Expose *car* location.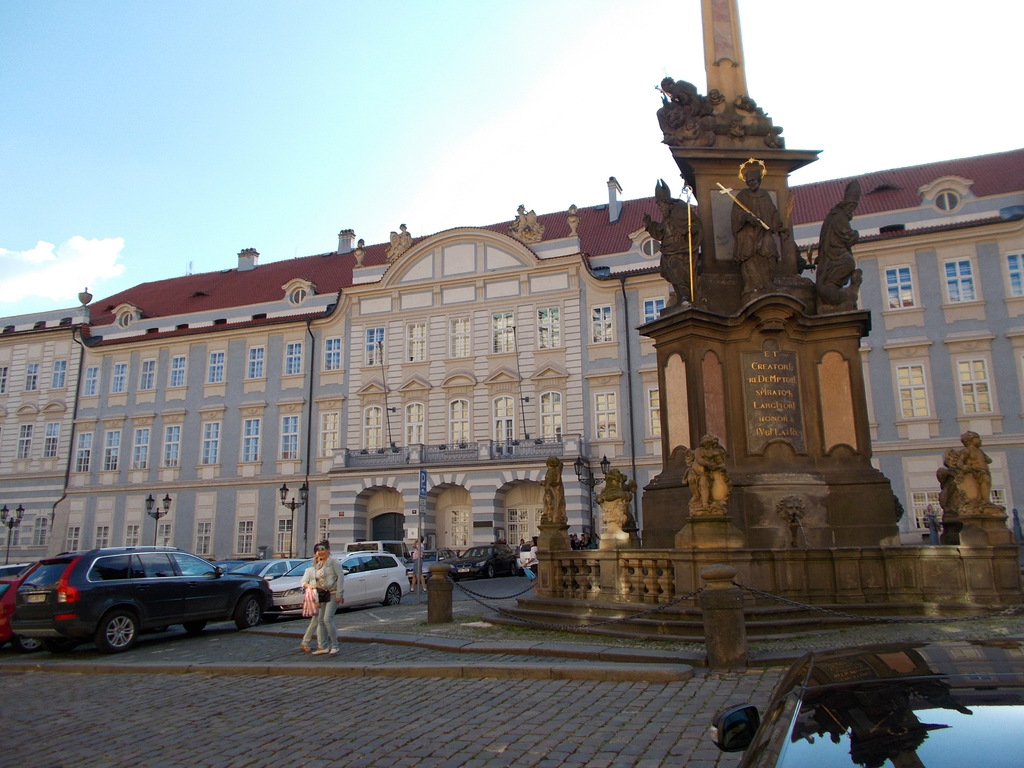
Exposed at <bbox>706, 638, 1023, 767</bbox>.
